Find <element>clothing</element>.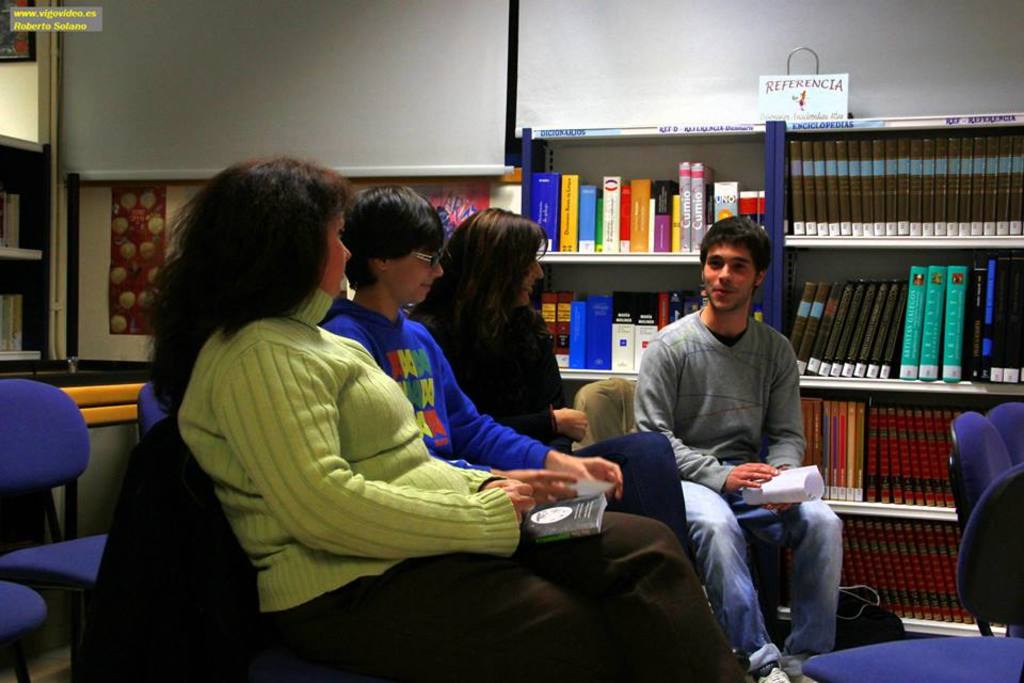
region(323, 298, 556, 476).
